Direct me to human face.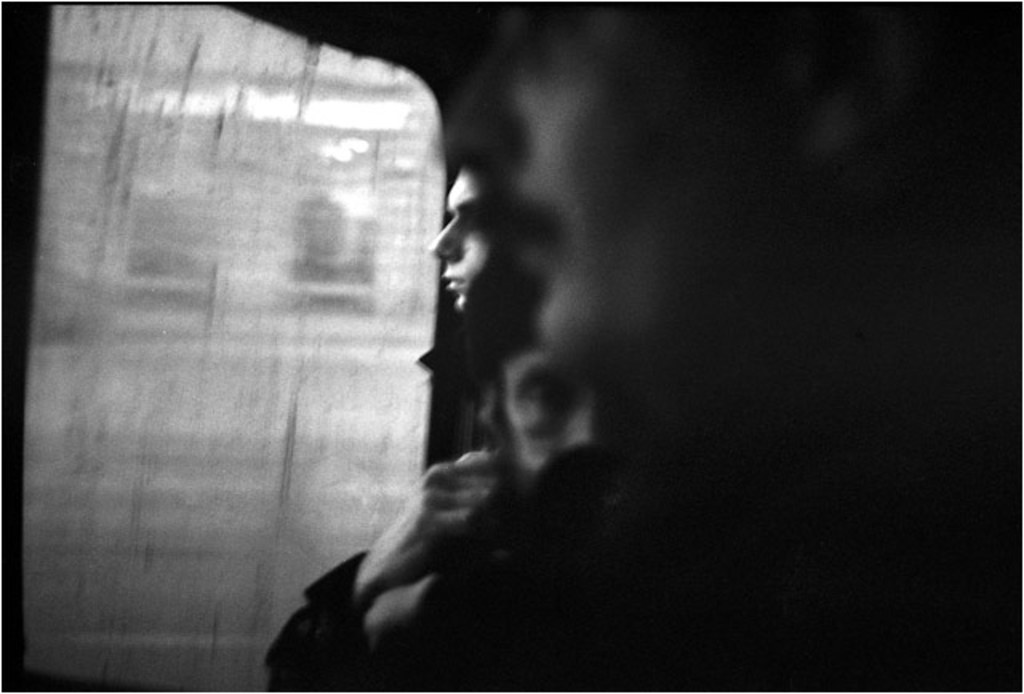
Direction: <region>499, 342, 618, 464</region>.
